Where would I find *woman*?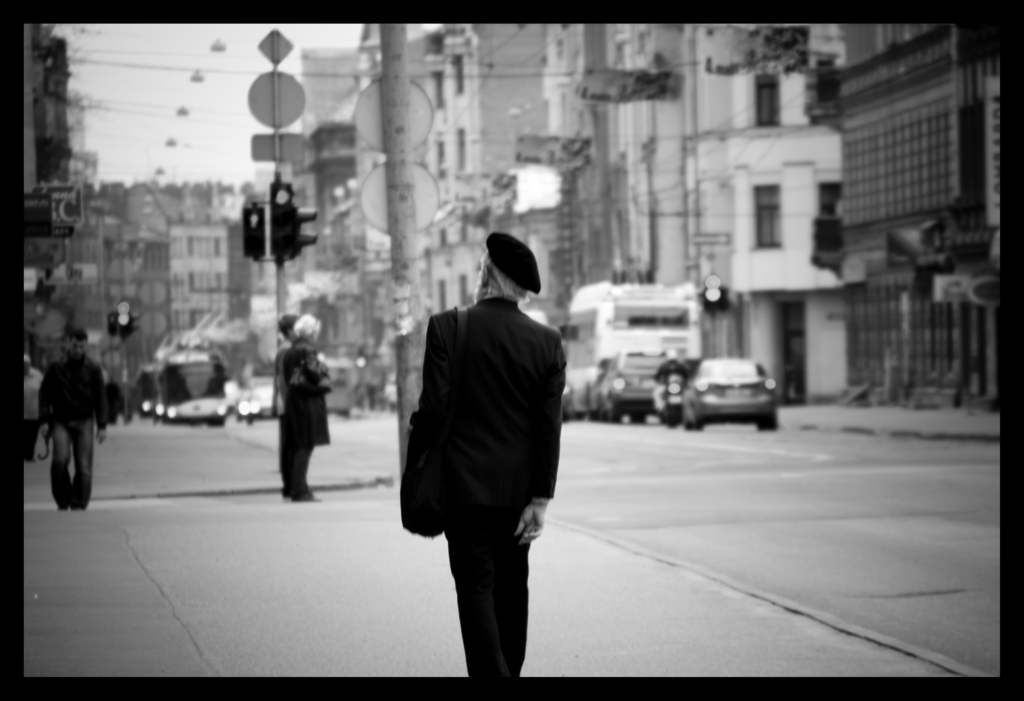
At [left=282, top=312, right=327, bottom=500].
